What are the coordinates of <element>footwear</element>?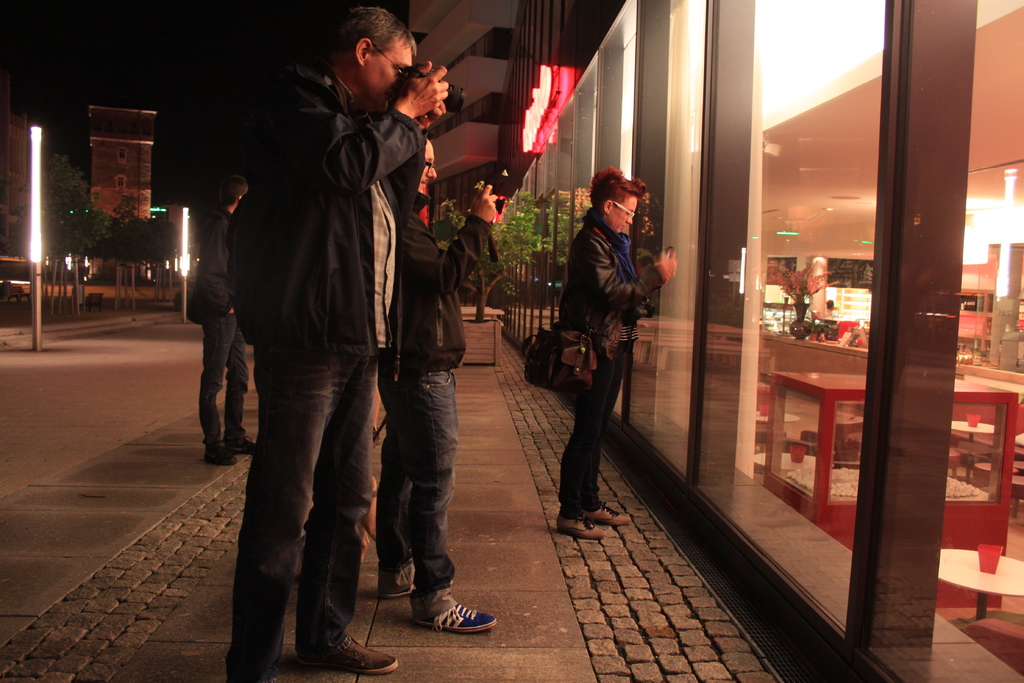
detection(205, 444, 238, 466).
